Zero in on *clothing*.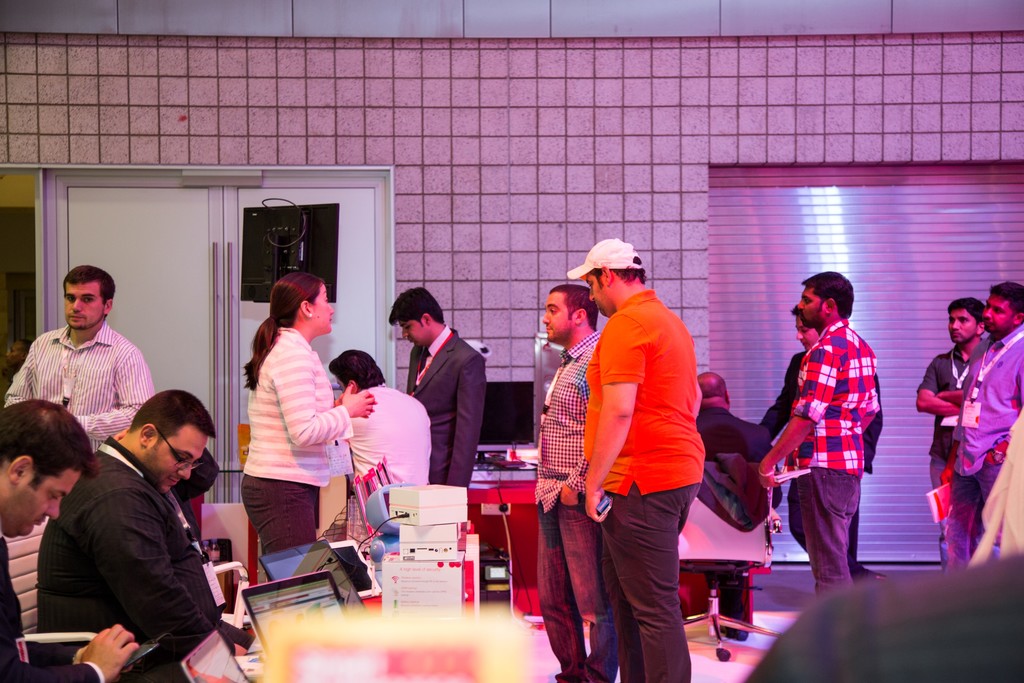
Zeroed in: [760,350,879,580].
